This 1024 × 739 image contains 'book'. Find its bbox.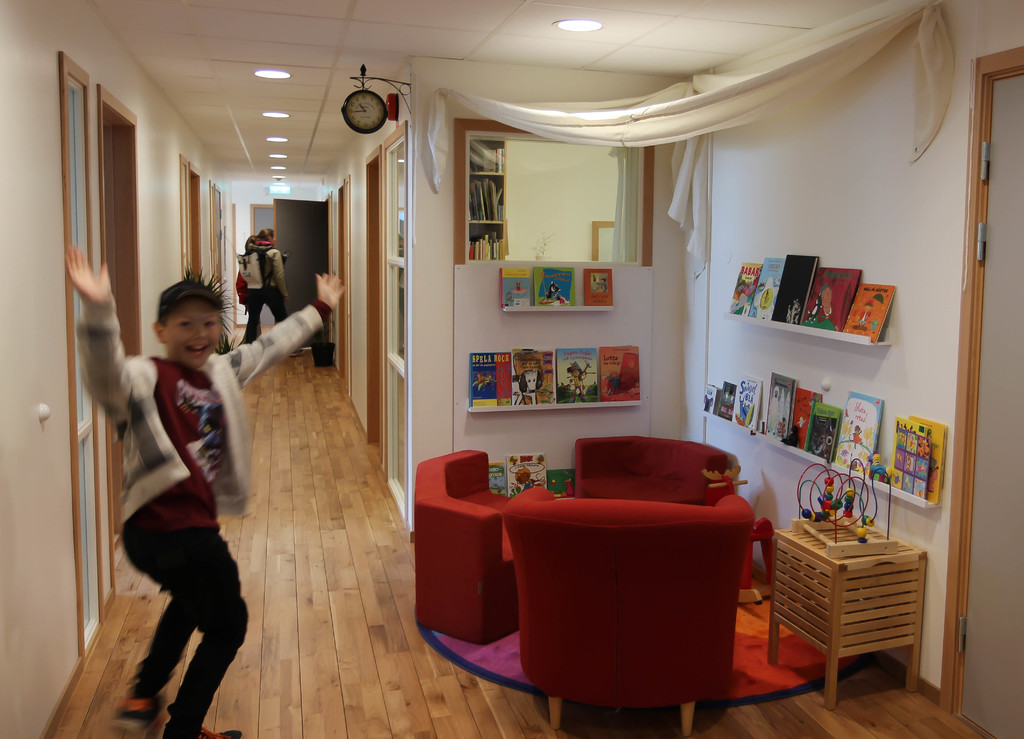
region(490, 463, 504, 491).
